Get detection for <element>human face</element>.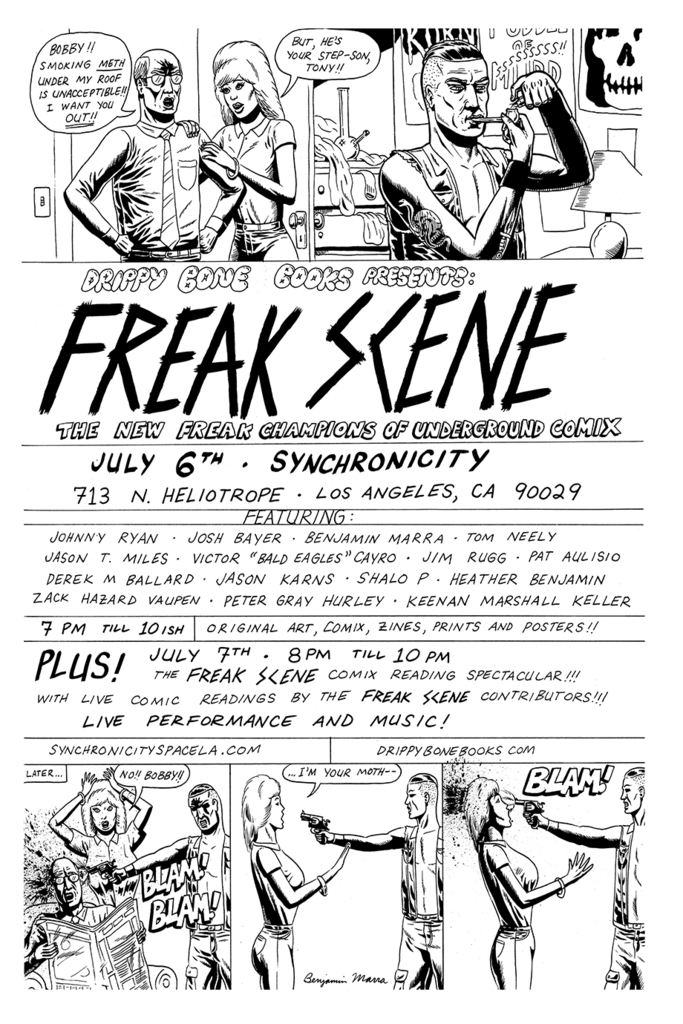
Detection: 269/798/281/829.
